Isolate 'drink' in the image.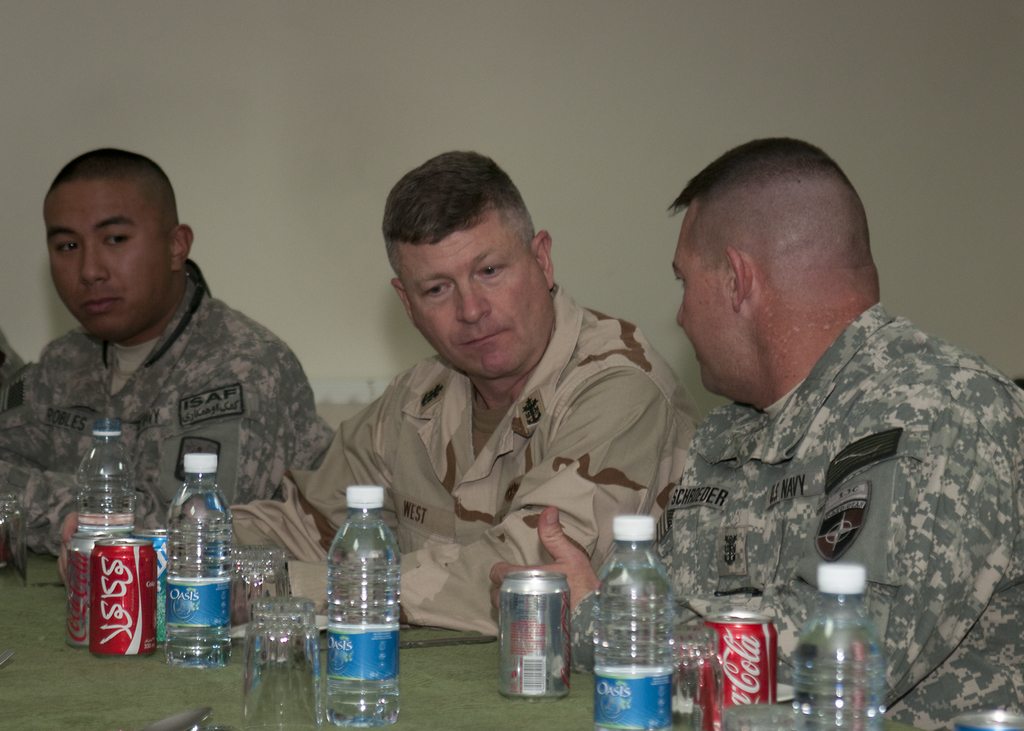
Isolated region: <region>165, 452, 235, 666</region>.
